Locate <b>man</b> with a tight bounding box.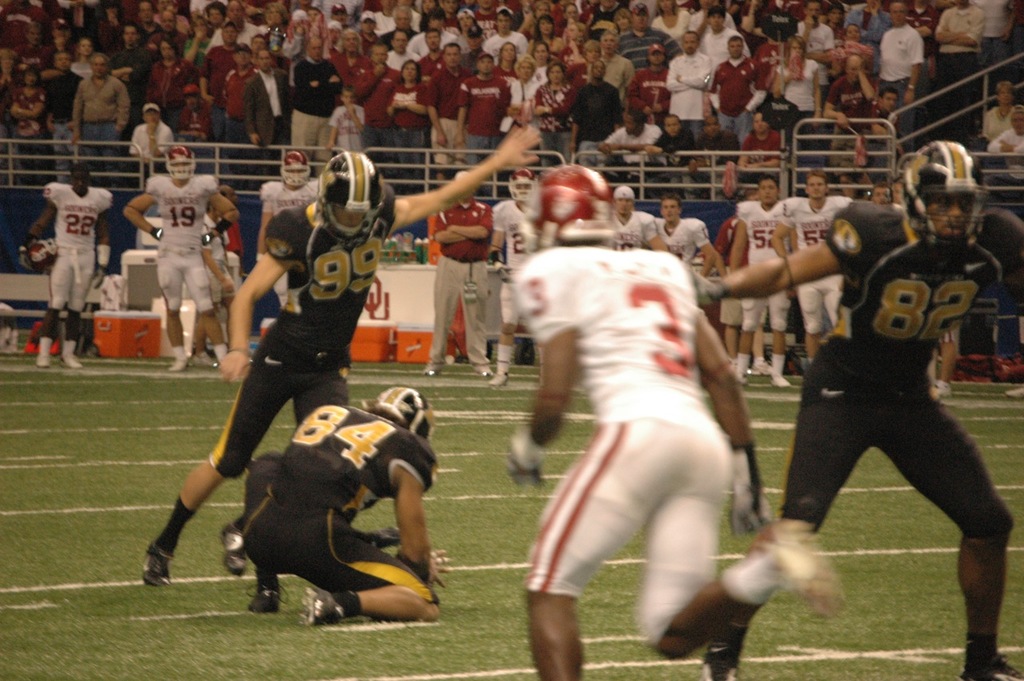
{"left": 332, "top": 26, "right": 373, "bottom": 86}.
